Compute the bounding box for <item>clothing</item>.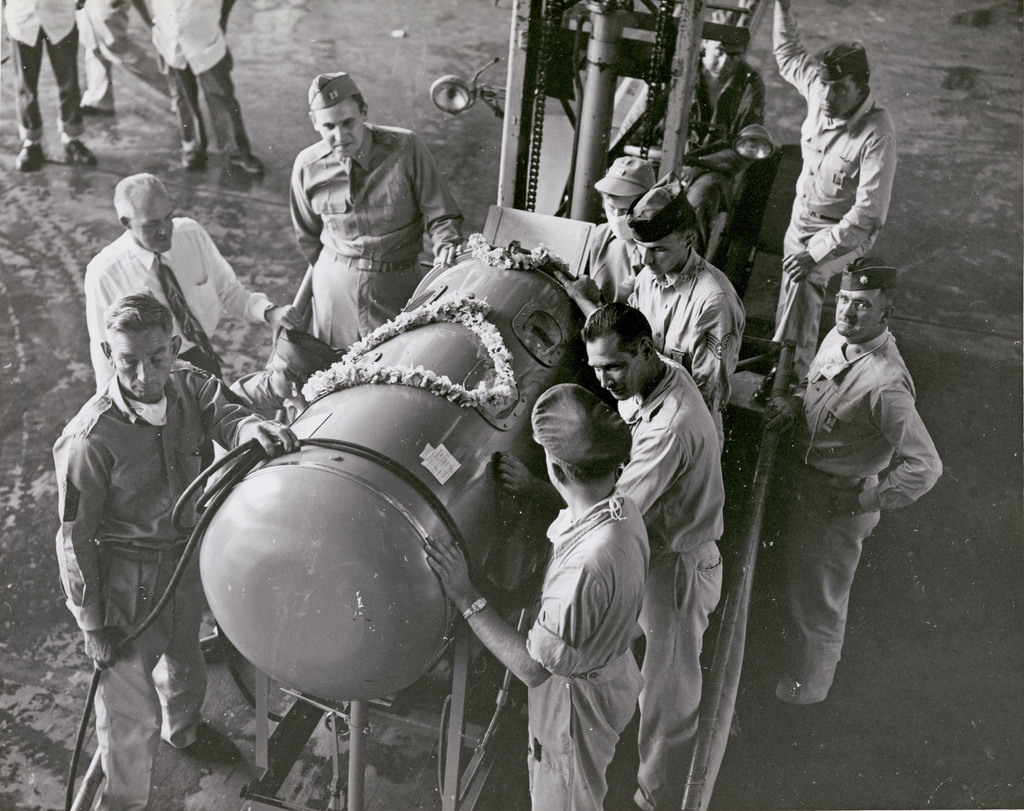
rect(623, 258, 746, 448).
